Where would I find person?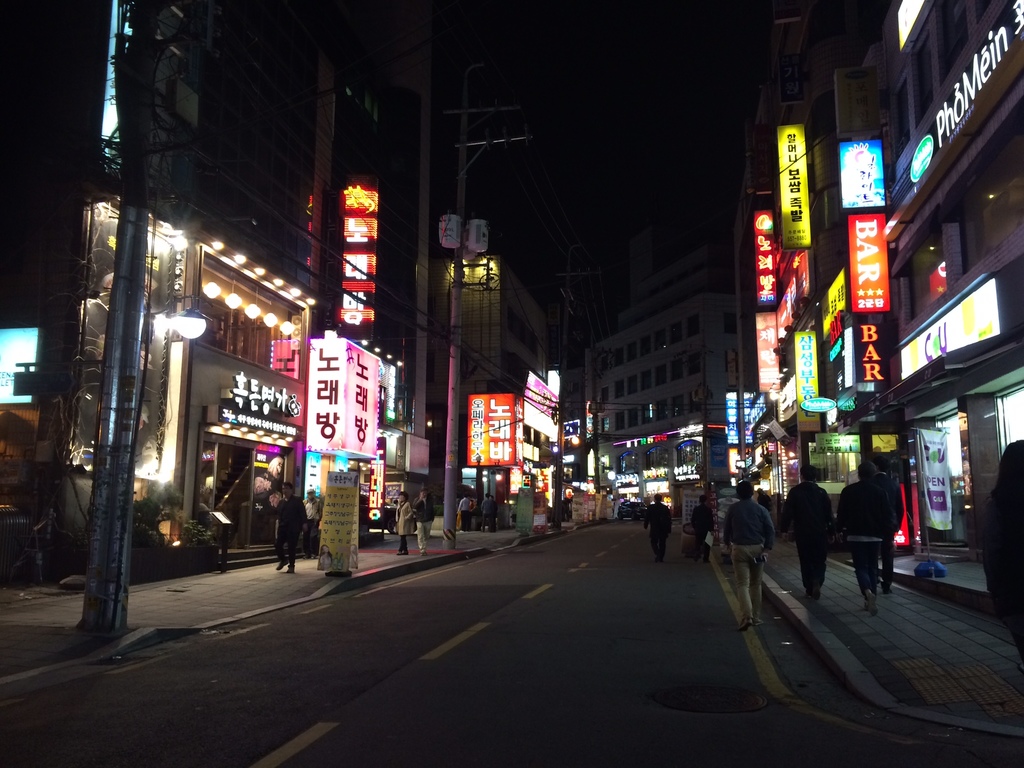
At 721:481:780:634.
